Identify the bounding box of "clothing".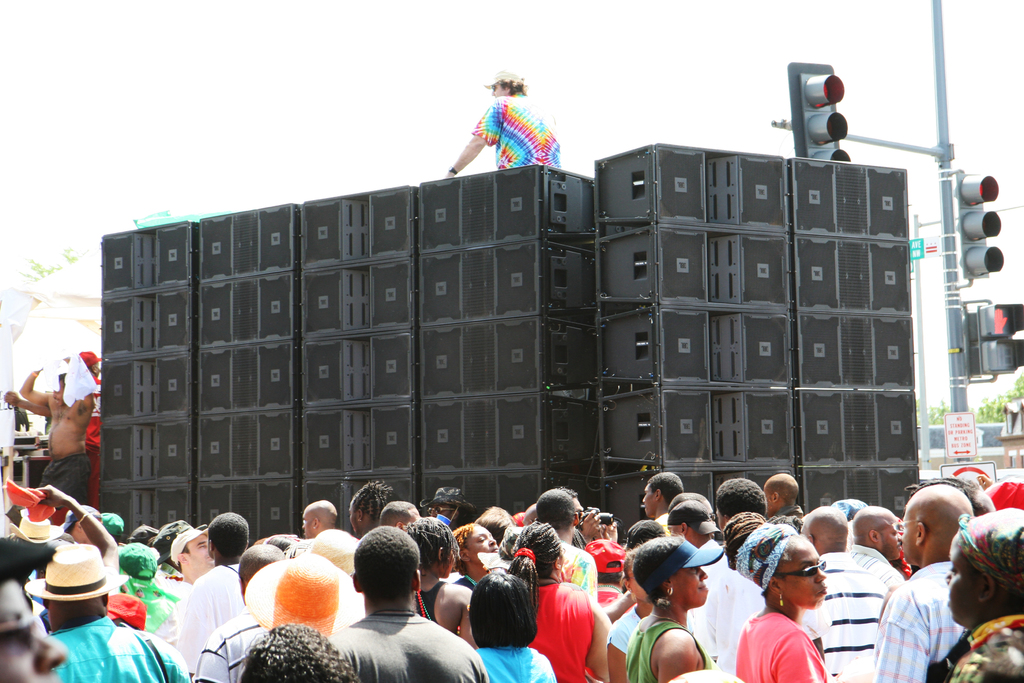
(left=464, top=90, right=568, bottom=170).
